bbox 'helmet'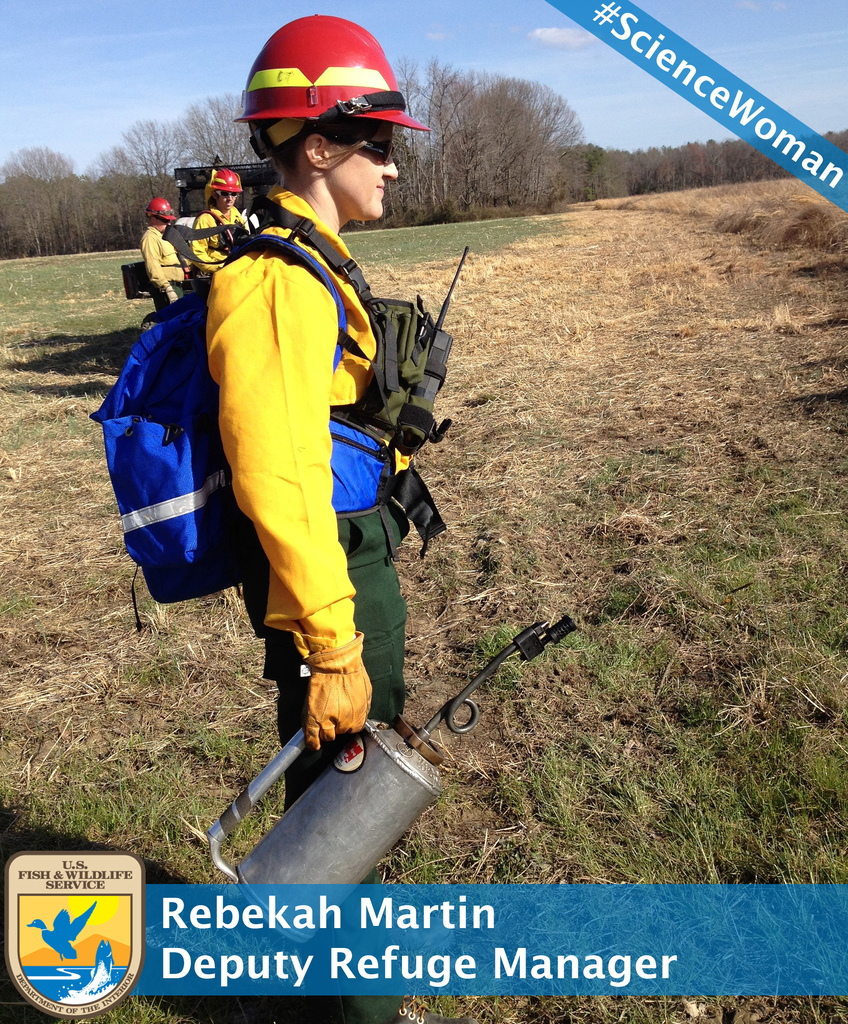
207 168 243 202
